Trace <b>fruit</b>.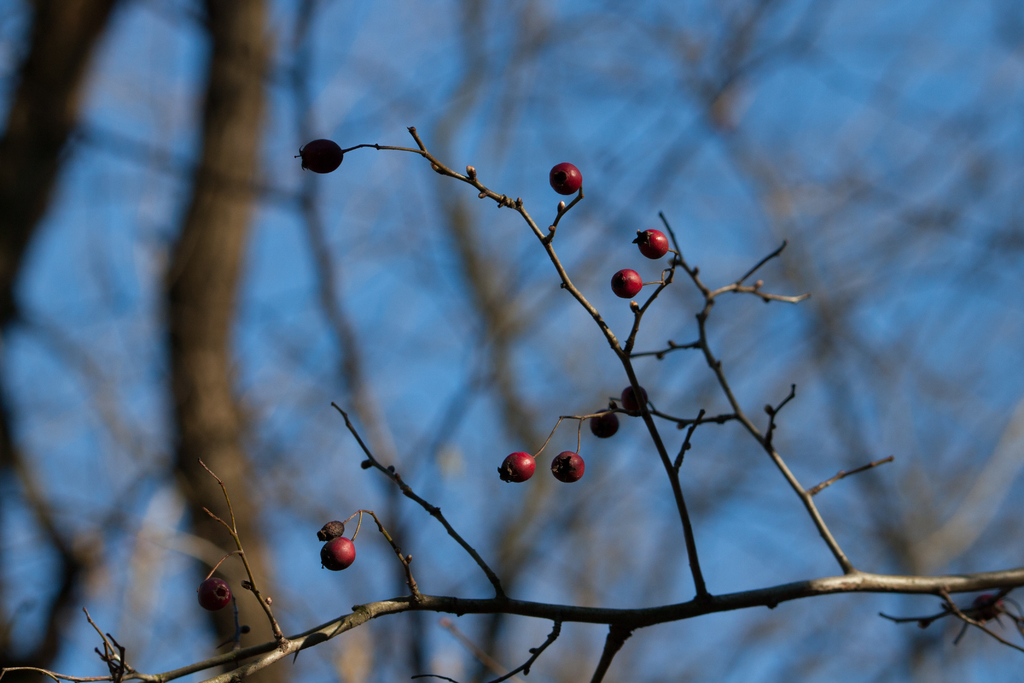
Traced to locate(620, 381, 650, 416).
